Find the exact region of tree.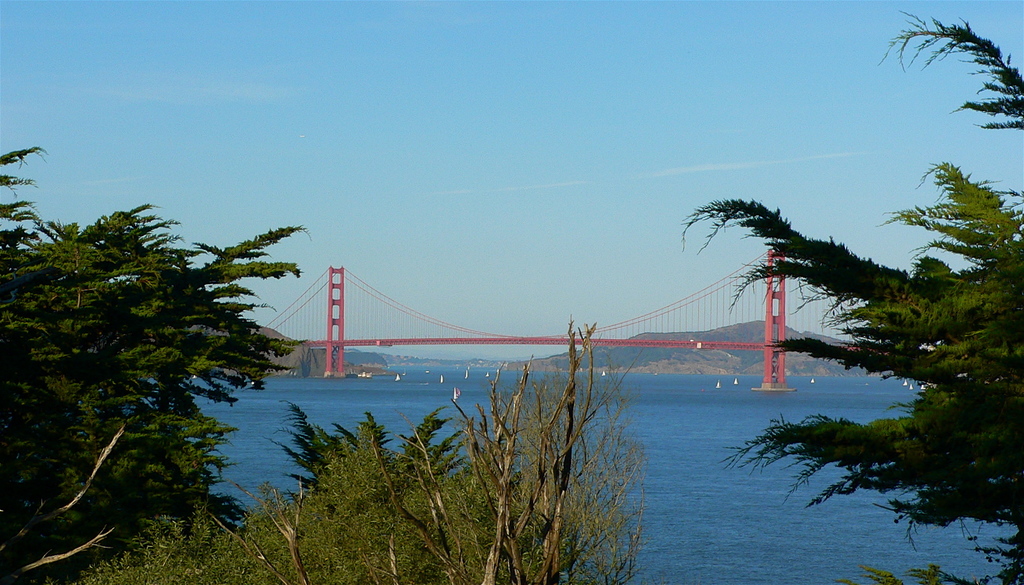
Exact region: <box>83,316,658,584</box>.
